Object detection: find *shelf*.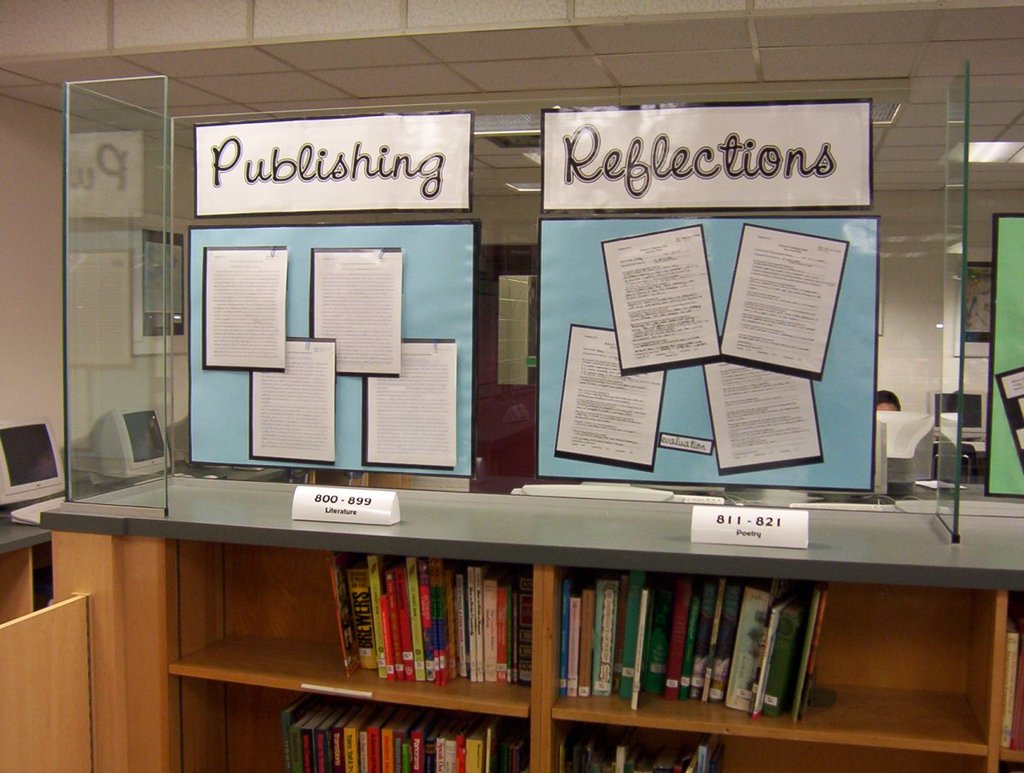
Rect(171, 671, 542, 772).
